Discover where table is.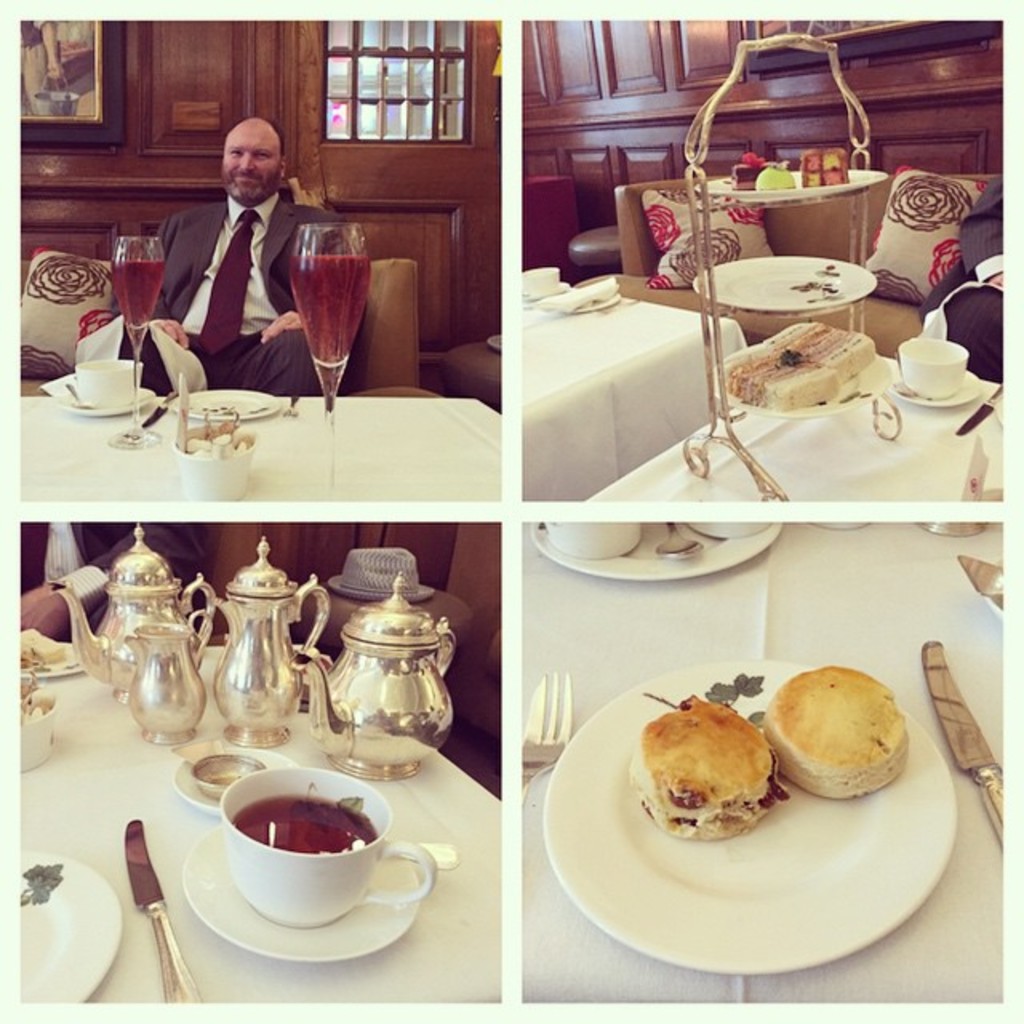
Discovered at 520,267,1008,512.
